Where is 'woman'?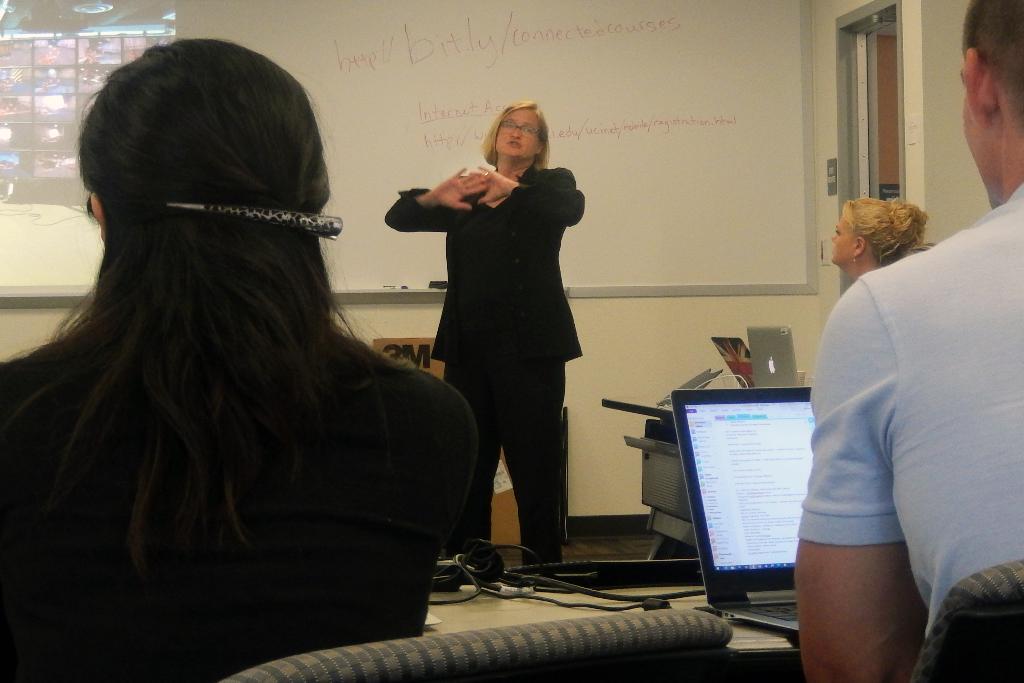
l=54, t=69, r=524, b=645.
